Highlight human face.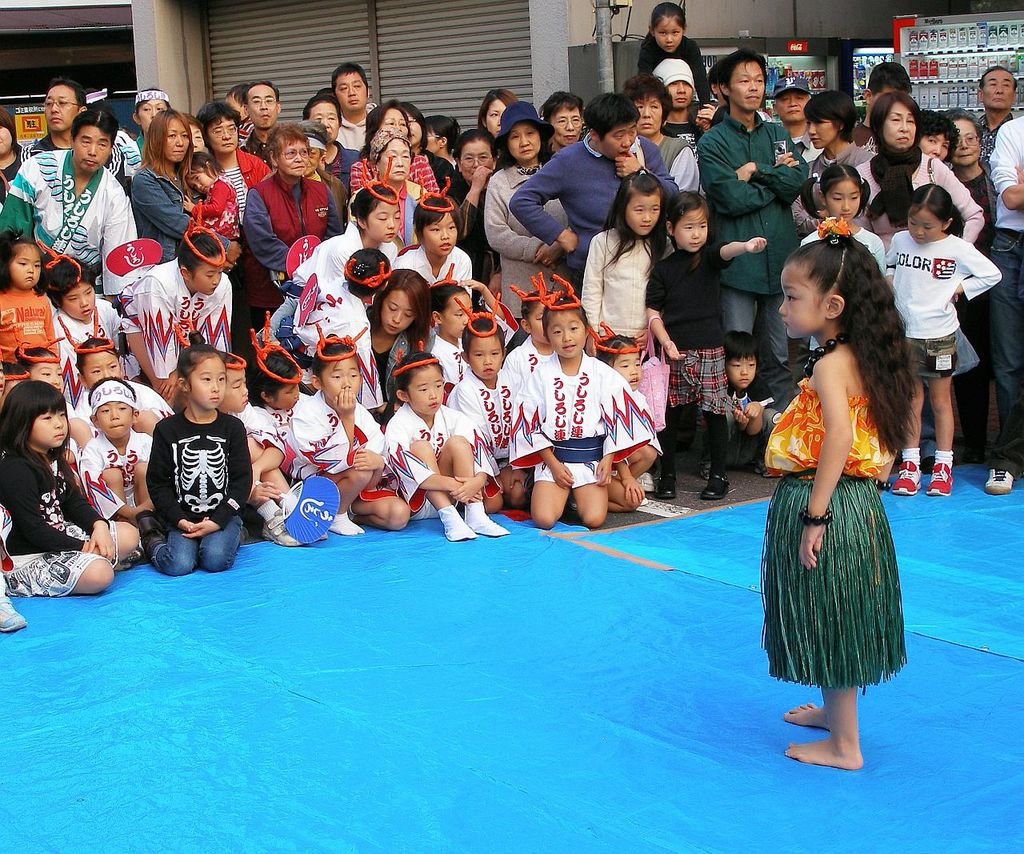
Highlighted region: (left=523, top=295, right=548, bottom=349).
